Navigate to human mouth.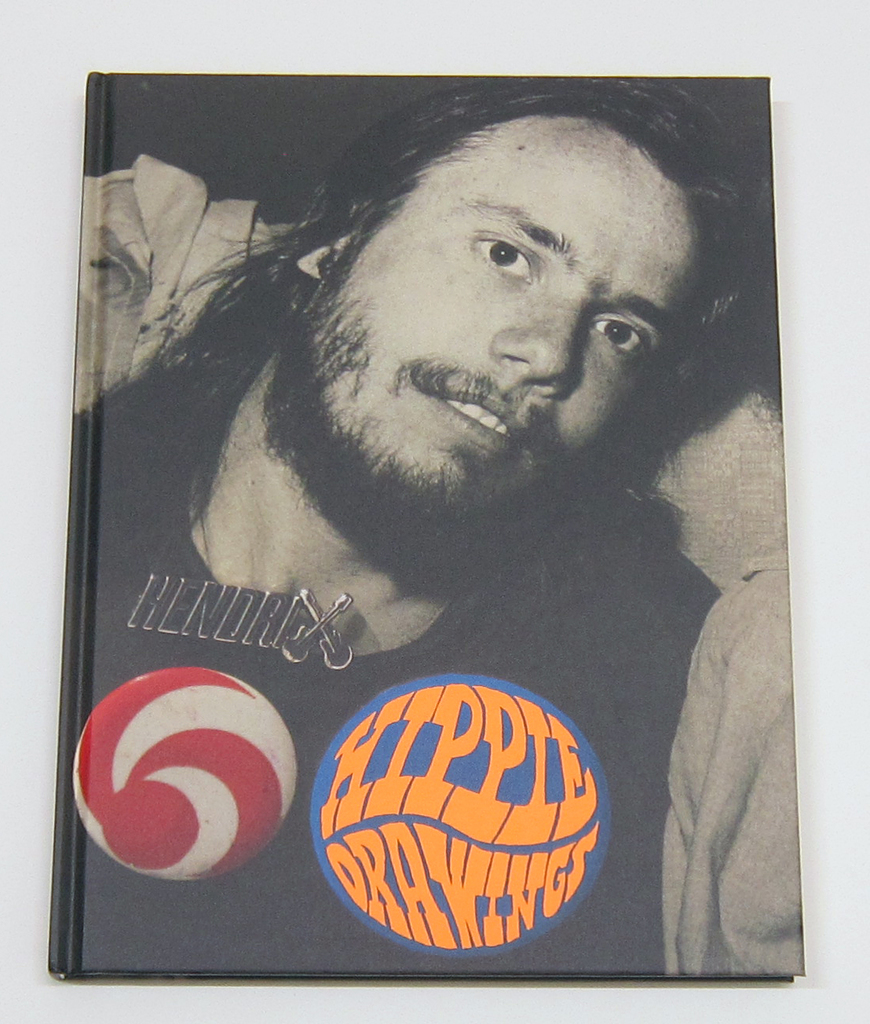
Navigation target: x1=404, y1=371, x2=542, y2=464.
